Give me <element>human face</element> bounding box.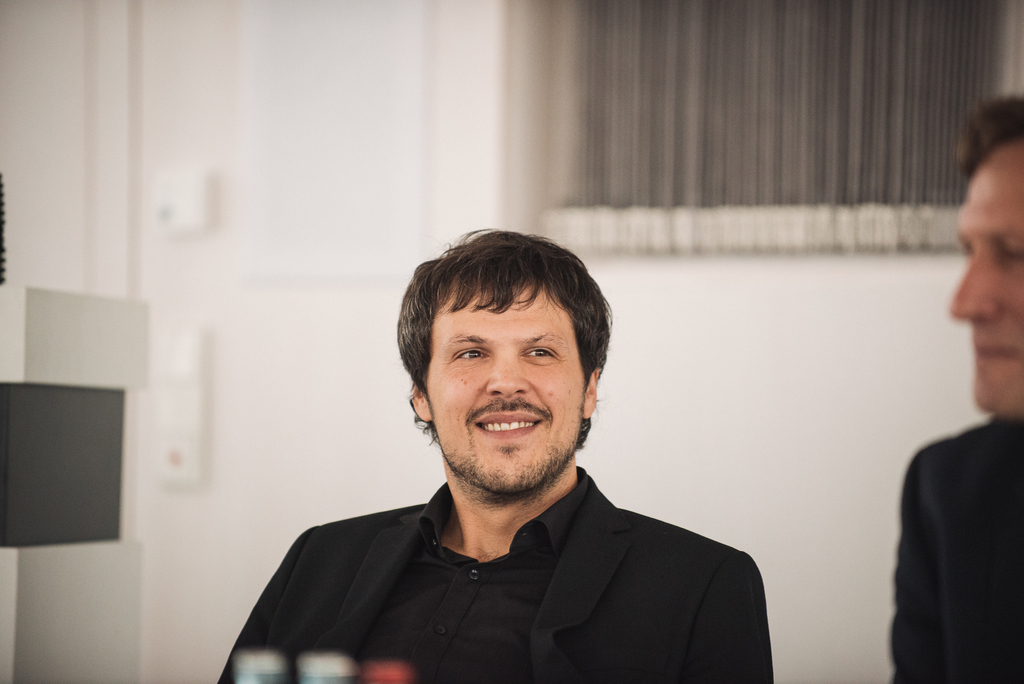
select_region(424, 284, 586, 491).
